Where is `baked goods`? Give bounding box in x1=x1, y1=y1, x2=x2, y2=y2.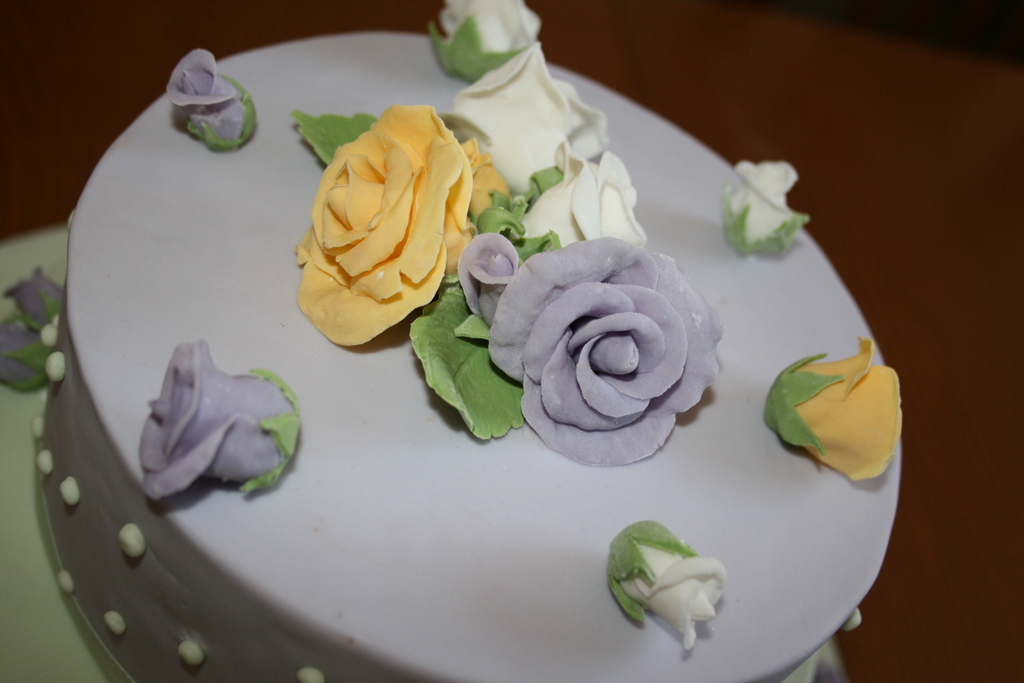
x1=1, y1=0, x2=913, y2=682.
